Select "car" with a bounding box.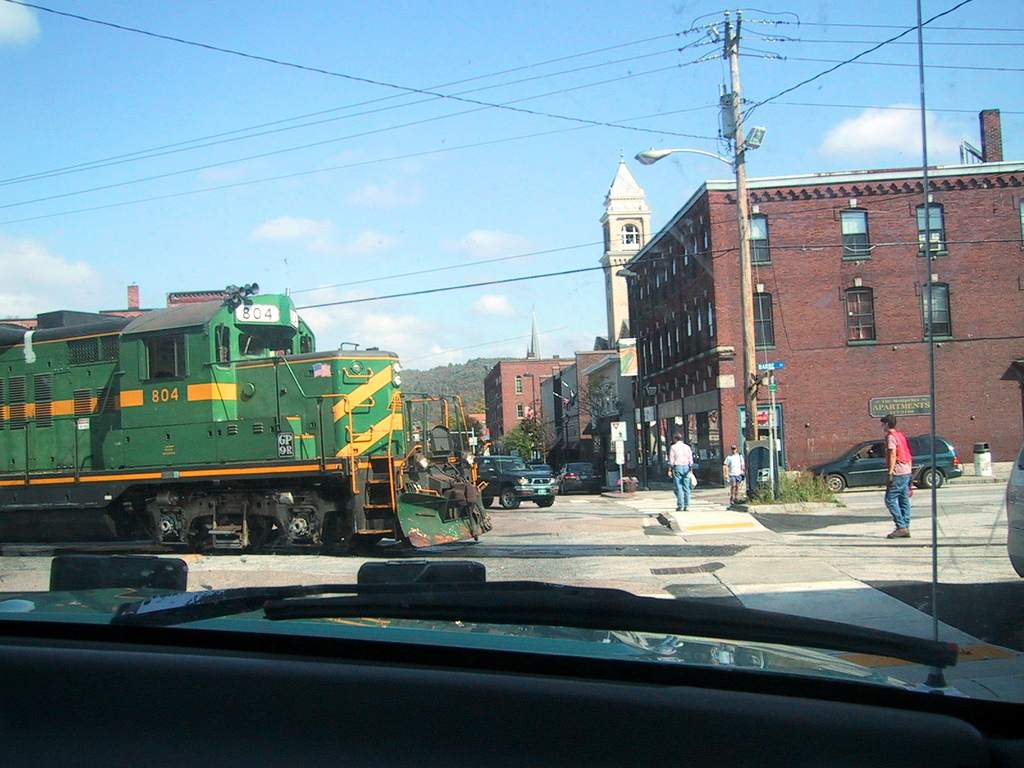
<region>472, 456, 564, 519</region>.
